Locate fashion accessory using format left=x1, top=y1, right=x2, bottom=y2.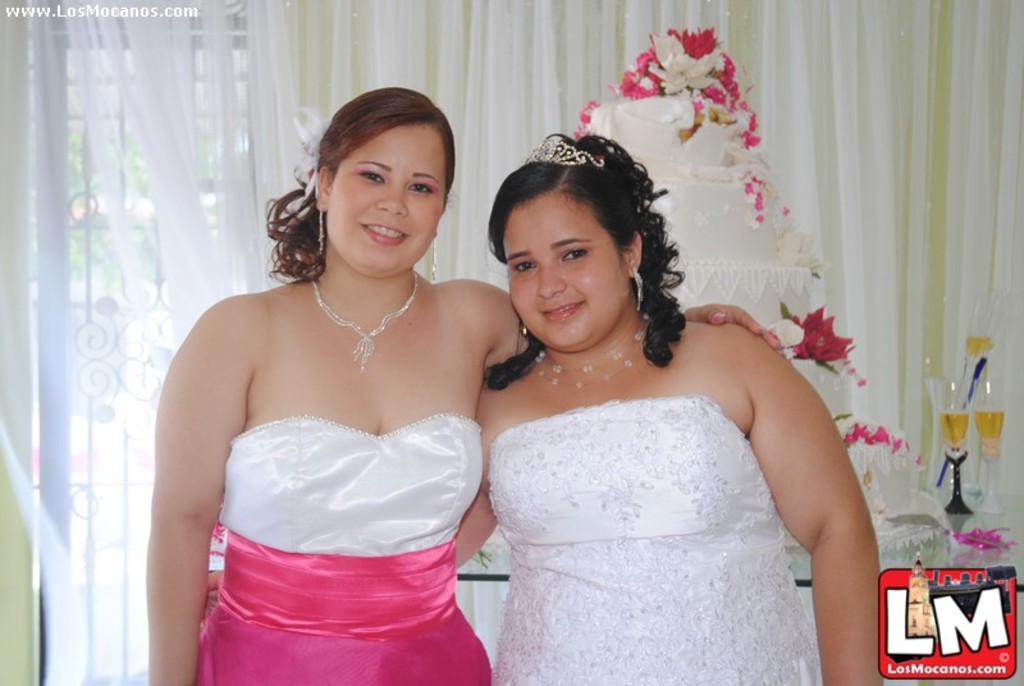
left=317, top=203, right=323, bottom=260.
